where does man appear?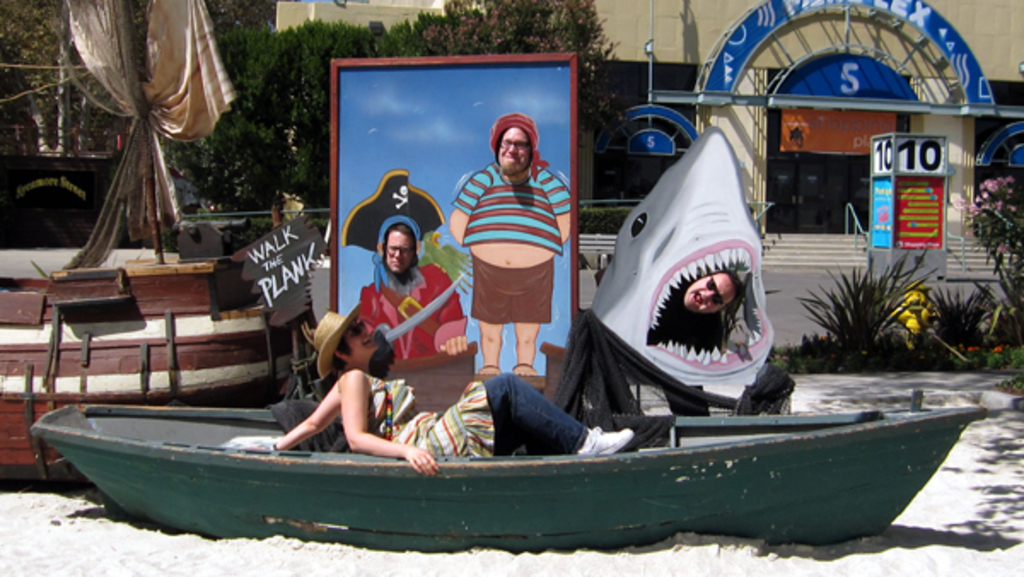
Appears at [left=451, top=111, right=575, bottom=377].
